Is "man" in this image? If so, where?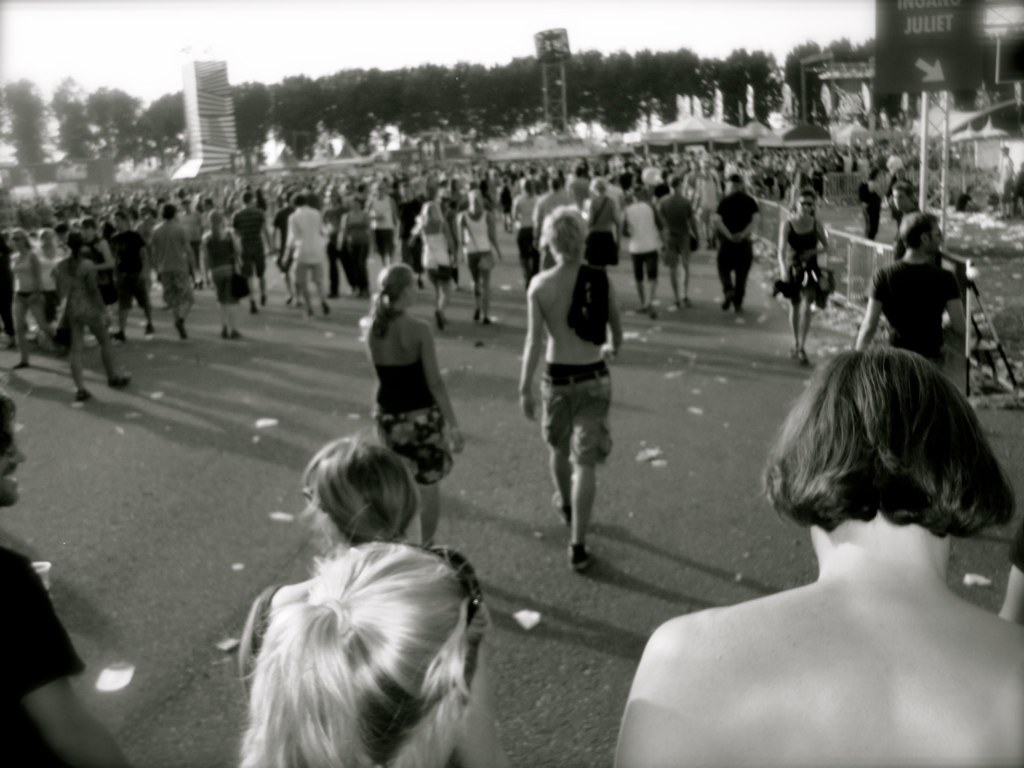
Yes, at detection(148, 206, 202, 338).
